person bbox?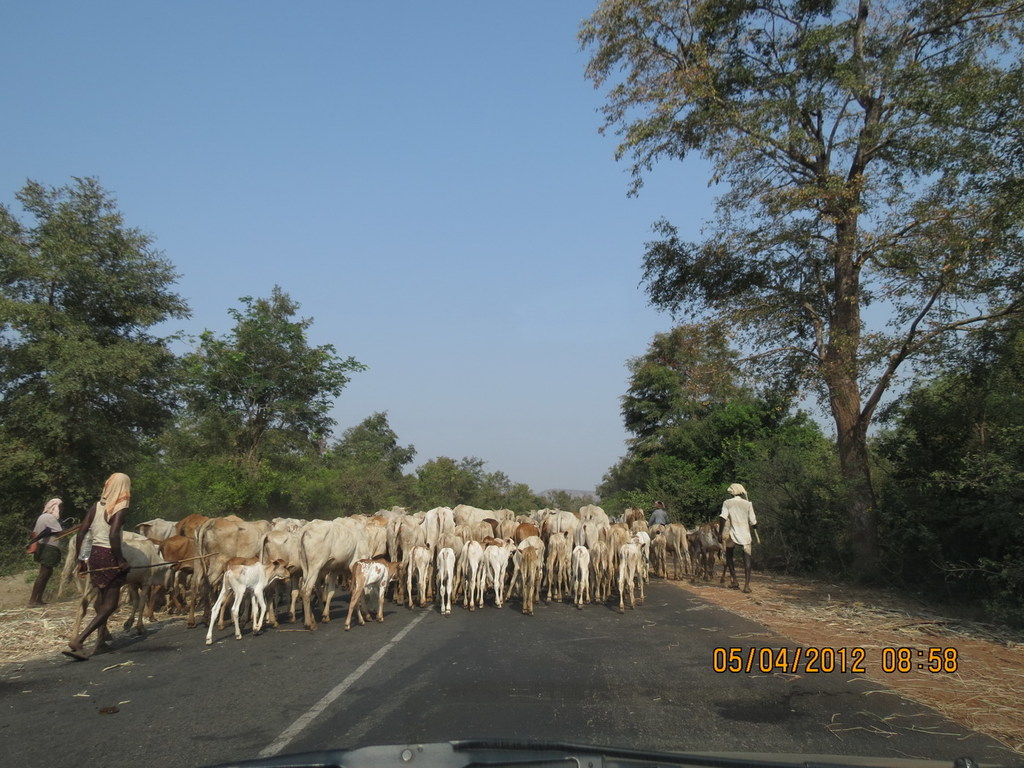
locate(67, 469, 130, 658)
